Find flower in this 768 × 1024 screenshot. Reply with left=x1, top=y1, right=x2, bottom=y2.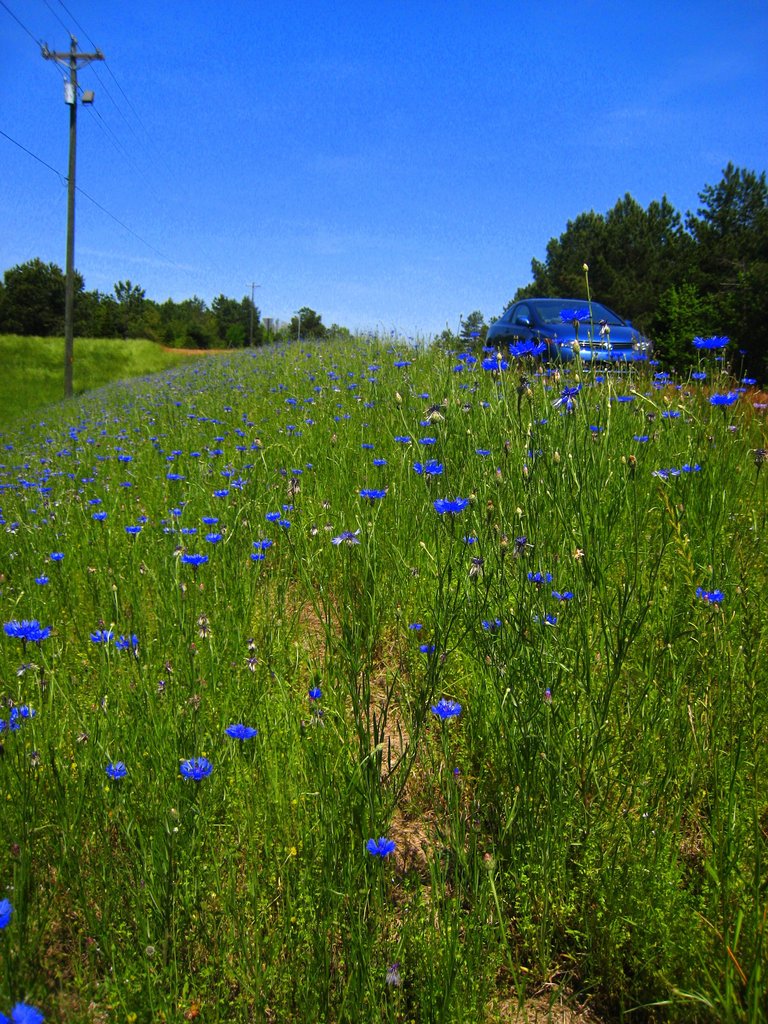
left=0, top=899, right=11, bottom=934.
